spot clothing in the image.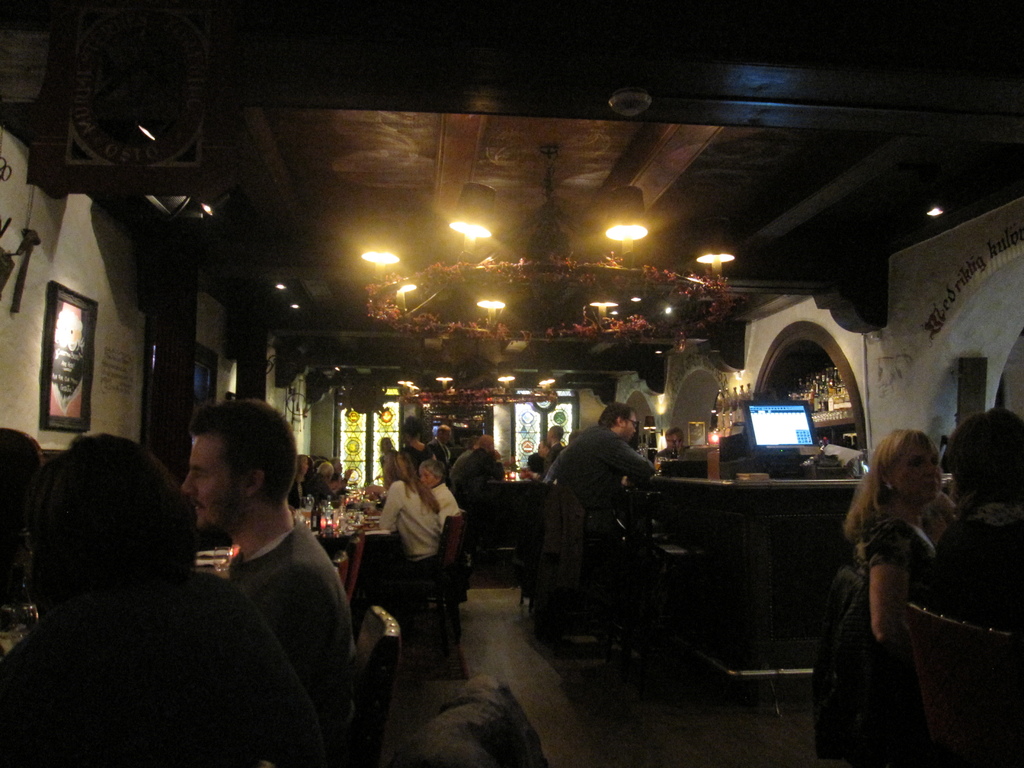
clothing found at pyautogui.locateOnScreen(189, 516, 384, 761).
